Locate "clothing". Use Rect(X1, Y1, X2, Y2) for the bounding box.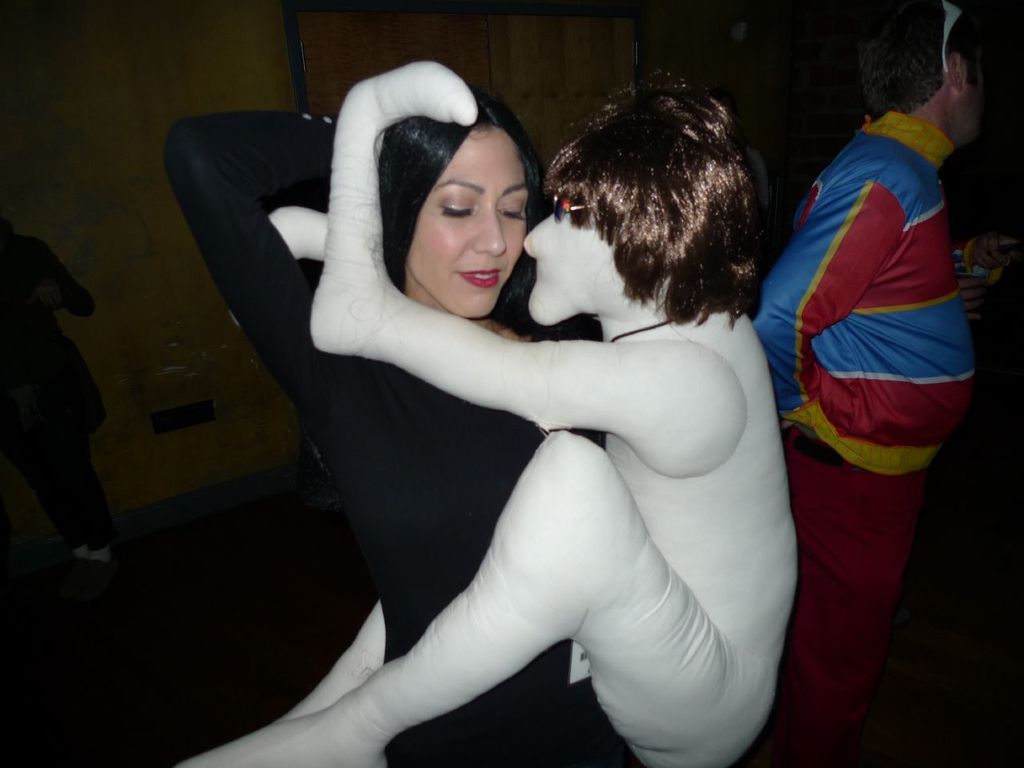
Rect(764, 38, 983, 683).
